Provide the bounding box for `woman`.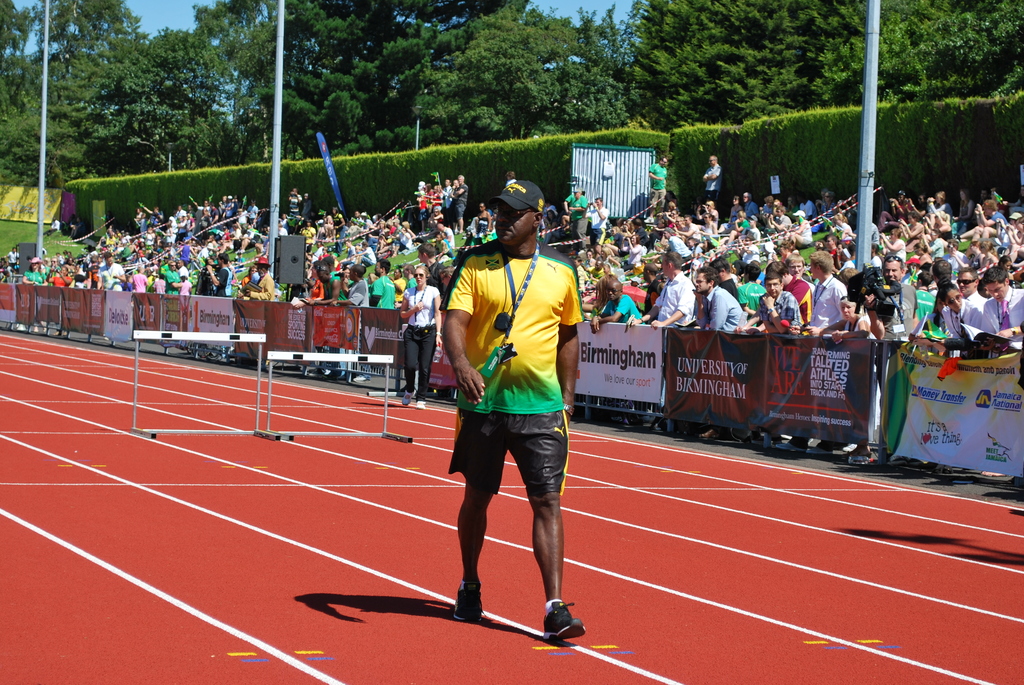
(821,190,838,216).
